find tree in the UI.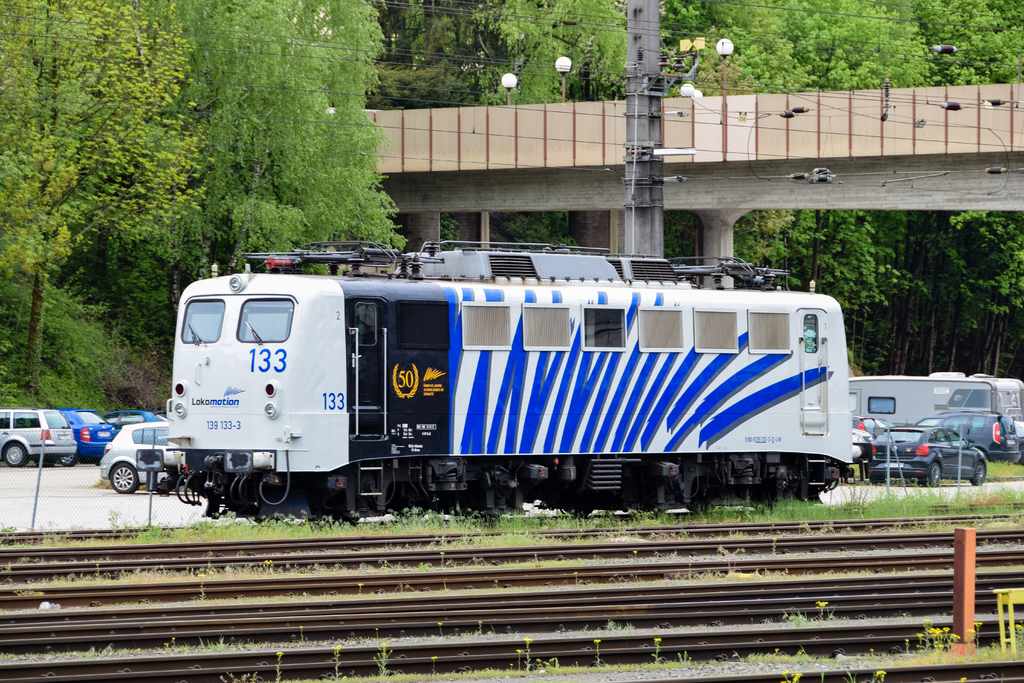
UI element at (673,0,925,112).
